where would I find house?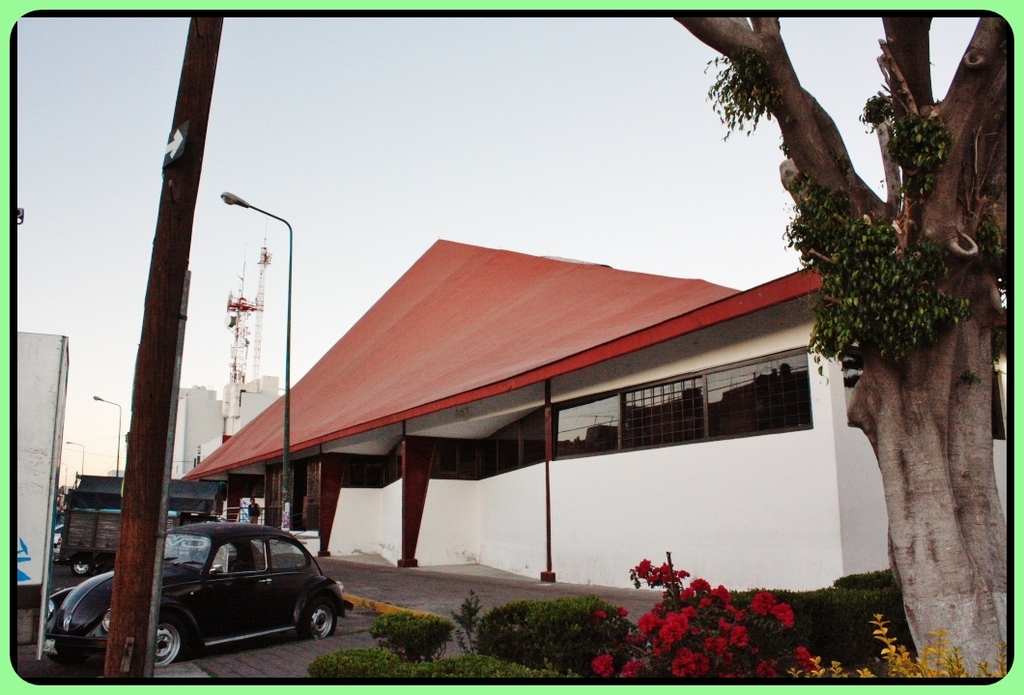
At {"left": 190, "top": 232, "right": 1006, "bottom": 600}.
